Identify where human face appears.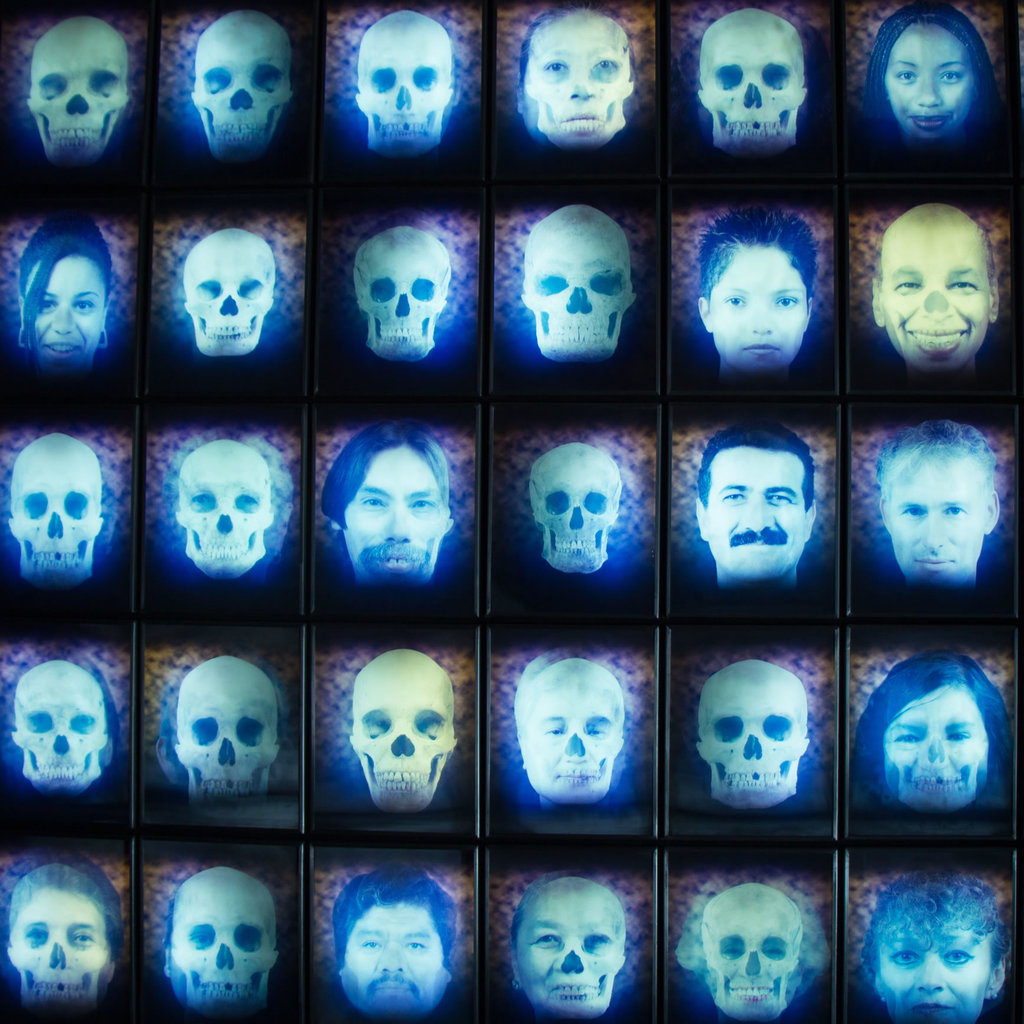
Appears at Rect(347, 908, 449, 1014).
